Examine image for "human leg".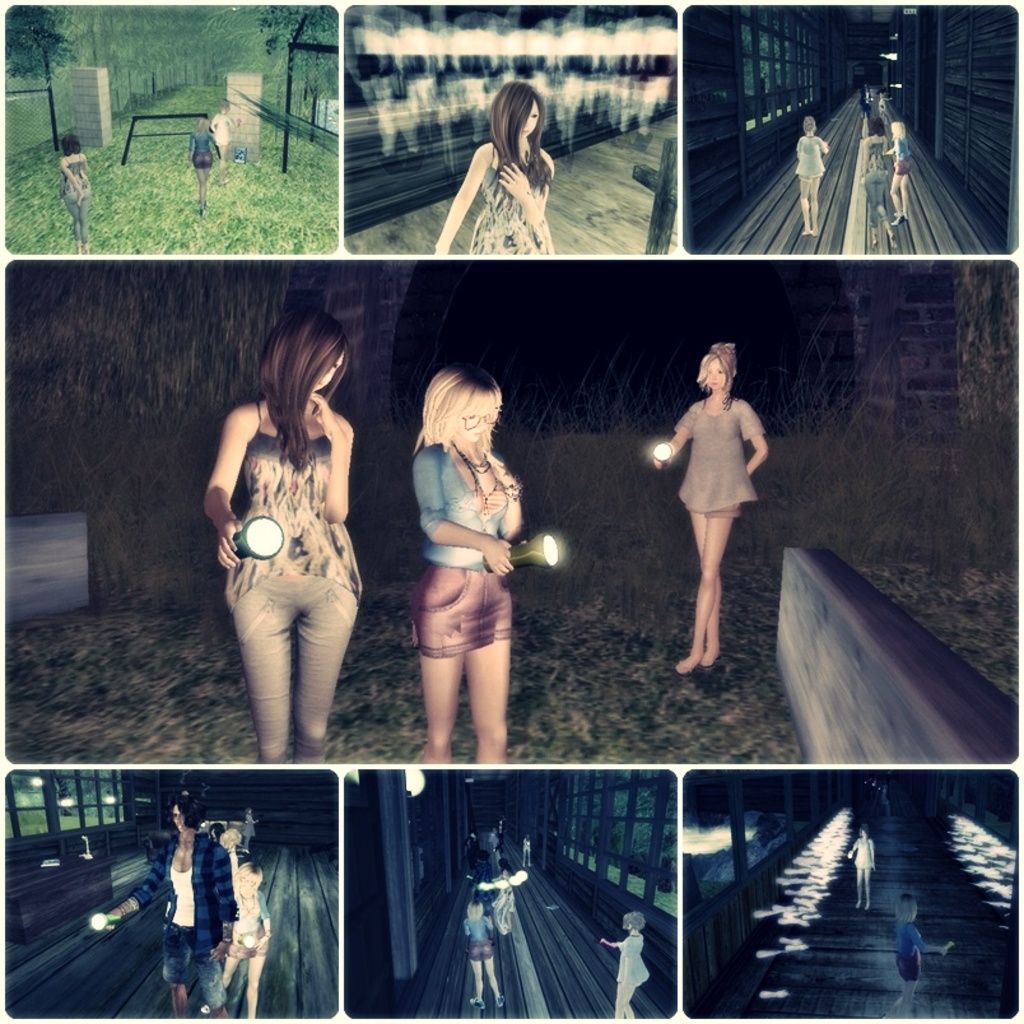
Examination result: crop(672, 501, 735, 674).
